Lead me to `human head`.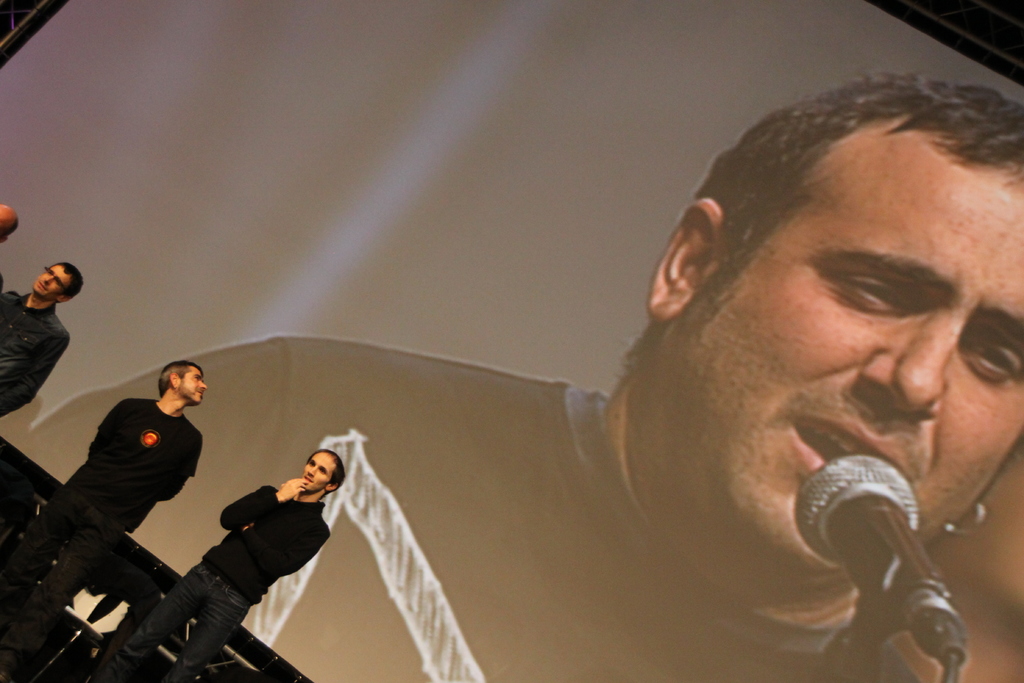
Lead to bbox(31, 261, 81, 305).
